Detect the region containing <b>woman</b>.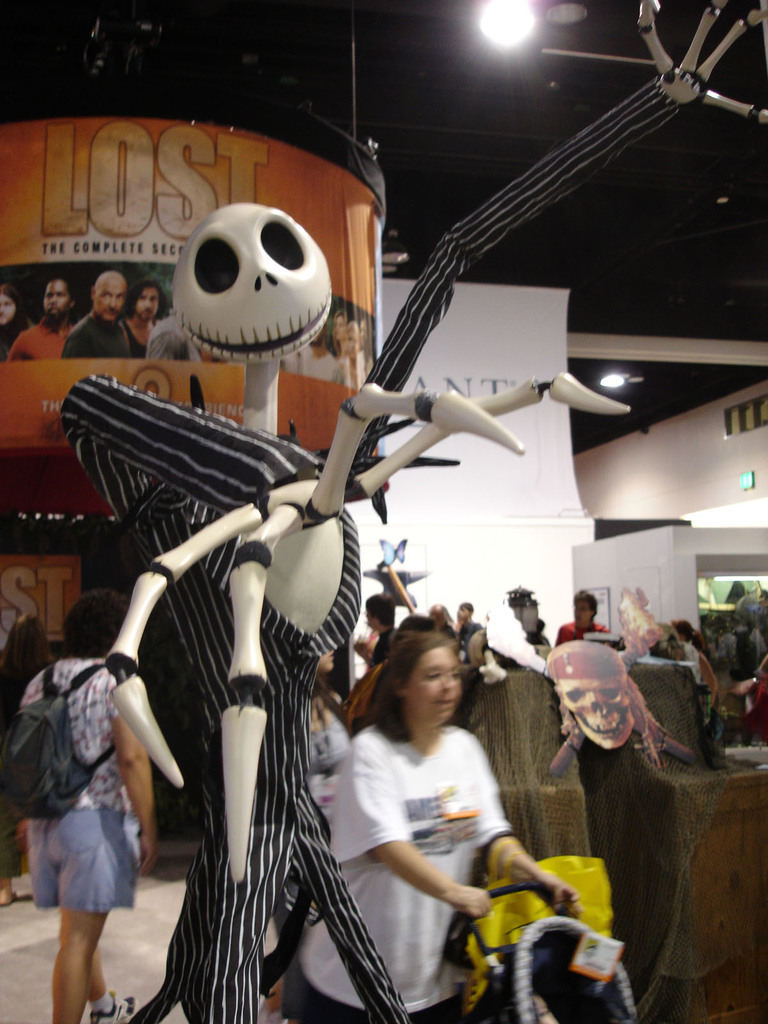
select_region(24, 593, 158, 1023).
